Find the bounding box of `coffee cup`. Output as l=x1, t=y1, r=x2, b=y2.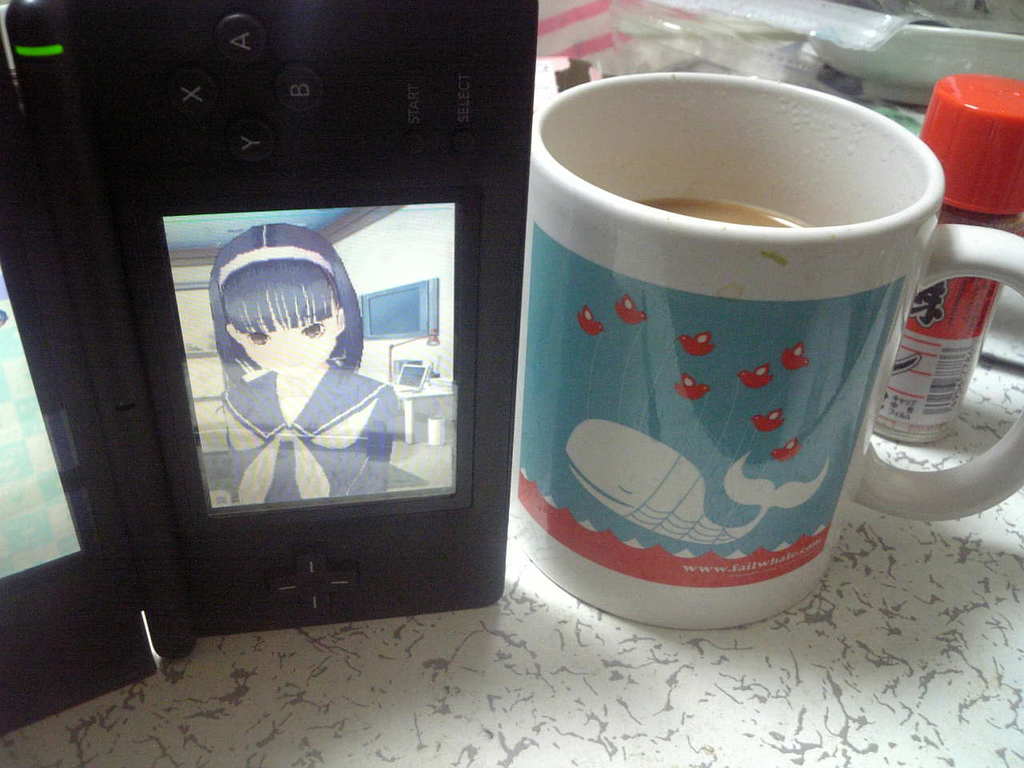
l=511, t=74, r=1023, b=638.
